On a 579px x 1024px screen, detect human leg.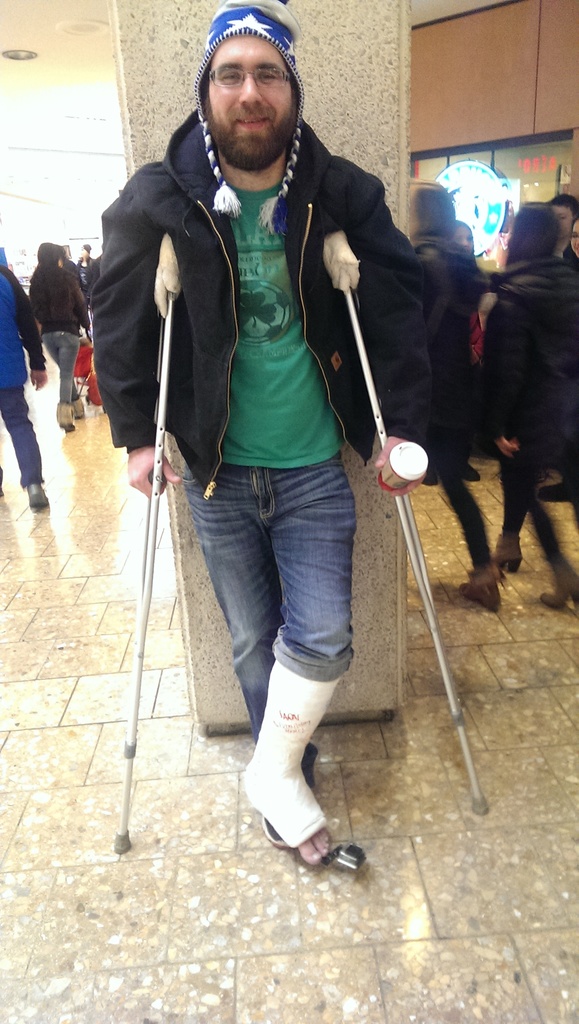
select_region(182, 463, 352, 868).
